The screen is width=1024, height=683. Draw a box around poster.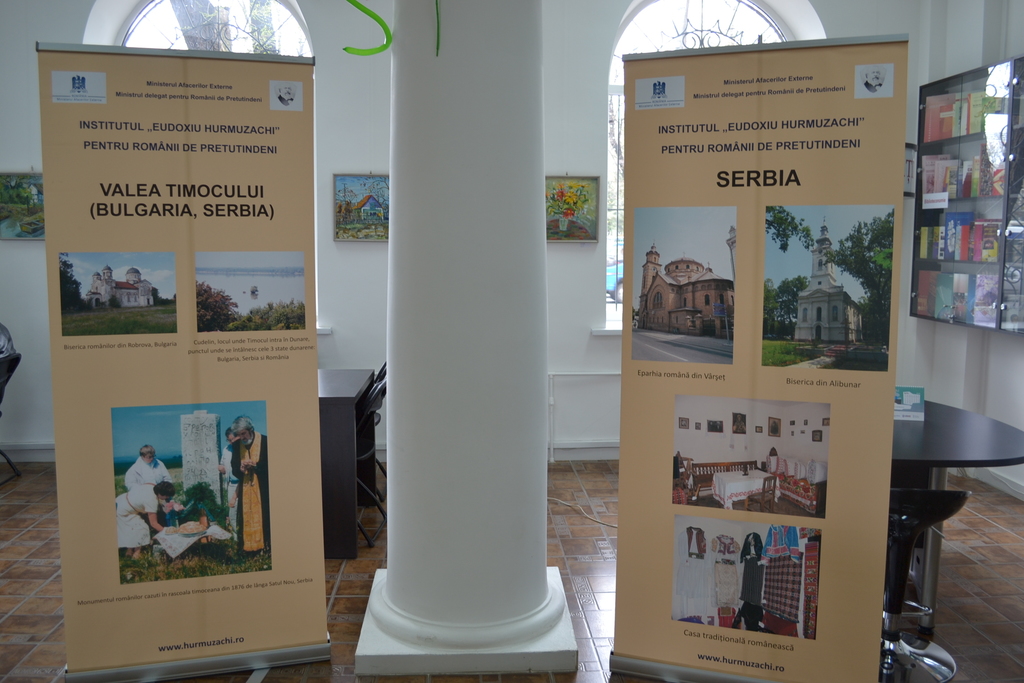
box=[607, 27, 902, 682].
